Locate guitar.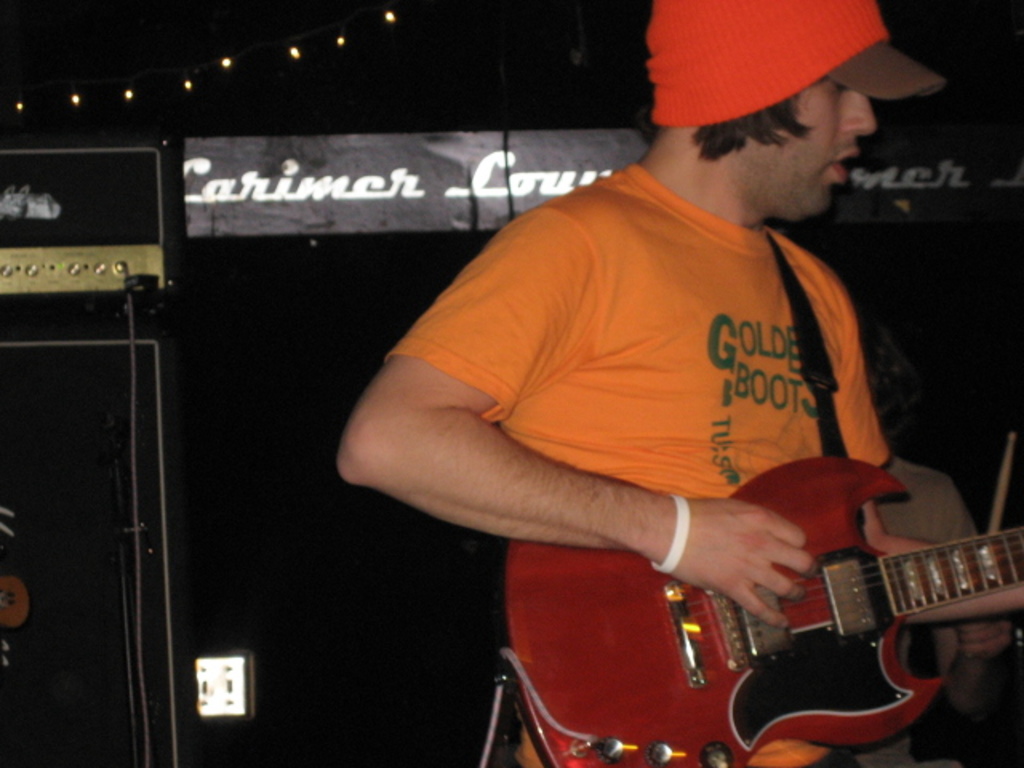
Bounding box: l=549, t=446, r=1023, b=767.
